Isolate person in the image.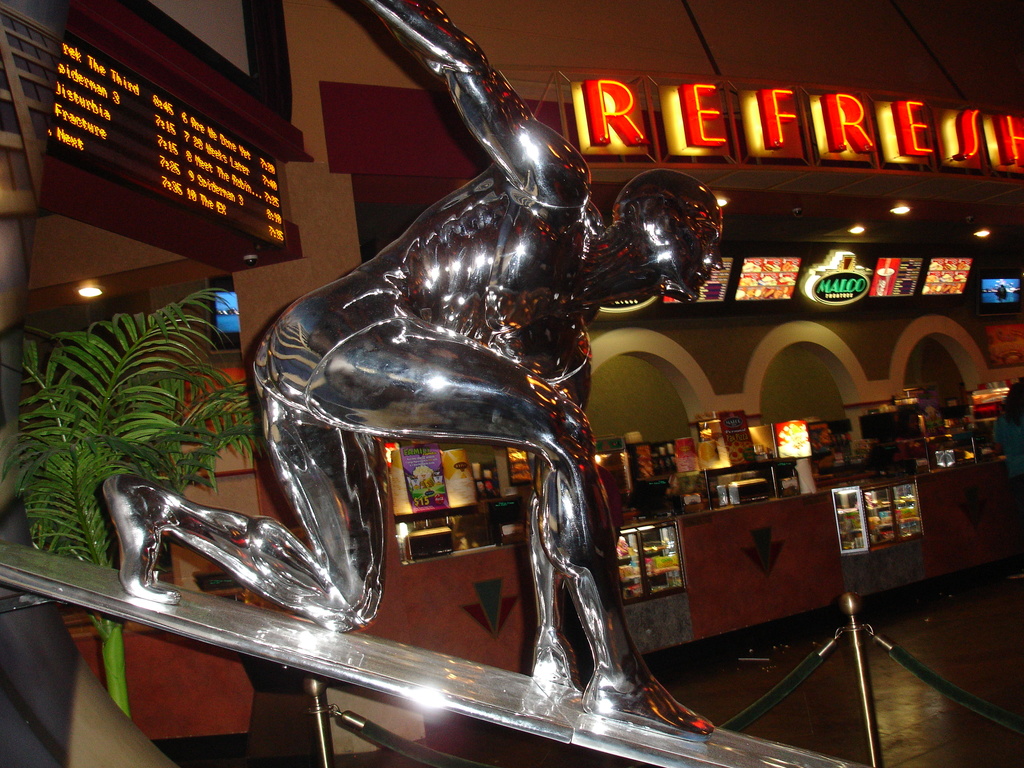
Isolated region: BBox(105, 0, 721, 733).
